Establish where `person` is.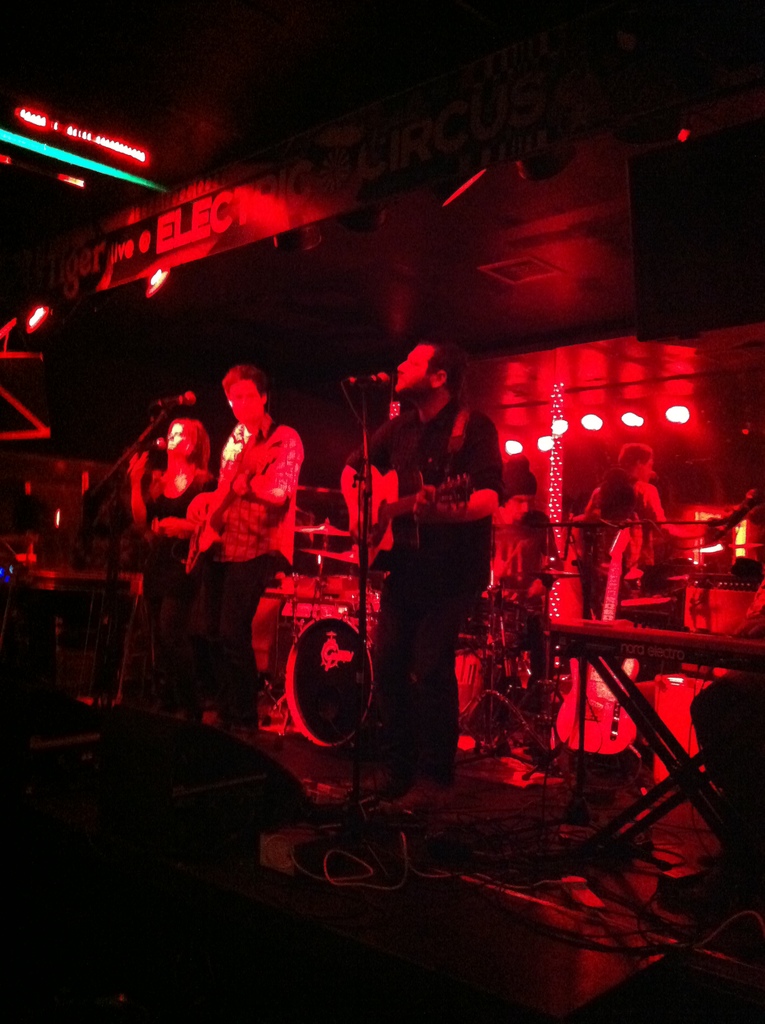
Established at [111,414,220,626].
